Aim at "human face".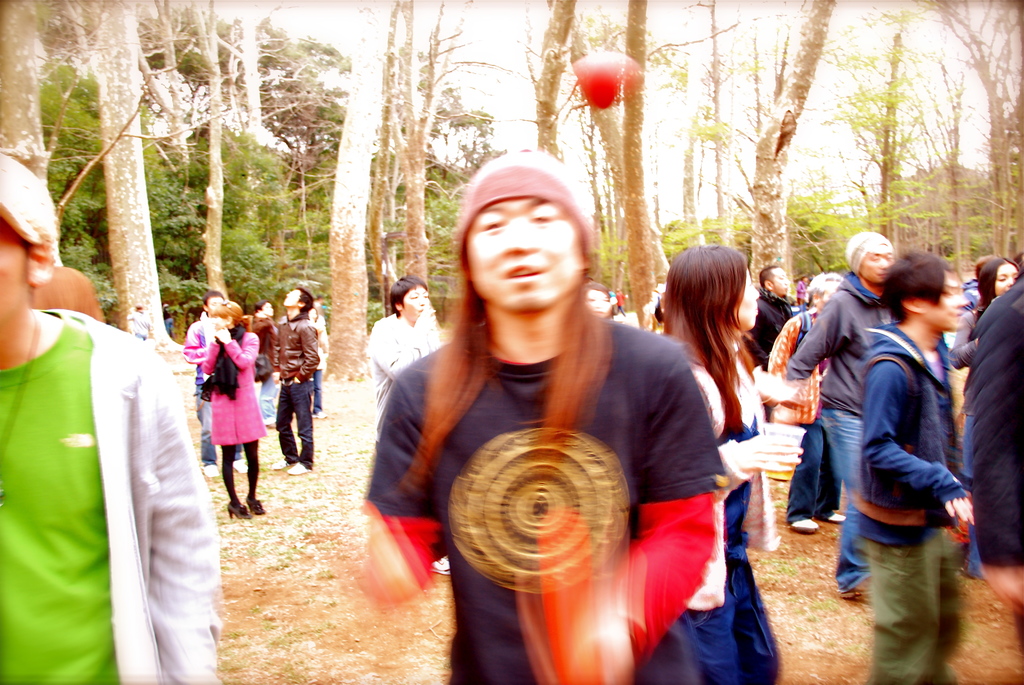
Aimed at (286, 287, 302, 313).
